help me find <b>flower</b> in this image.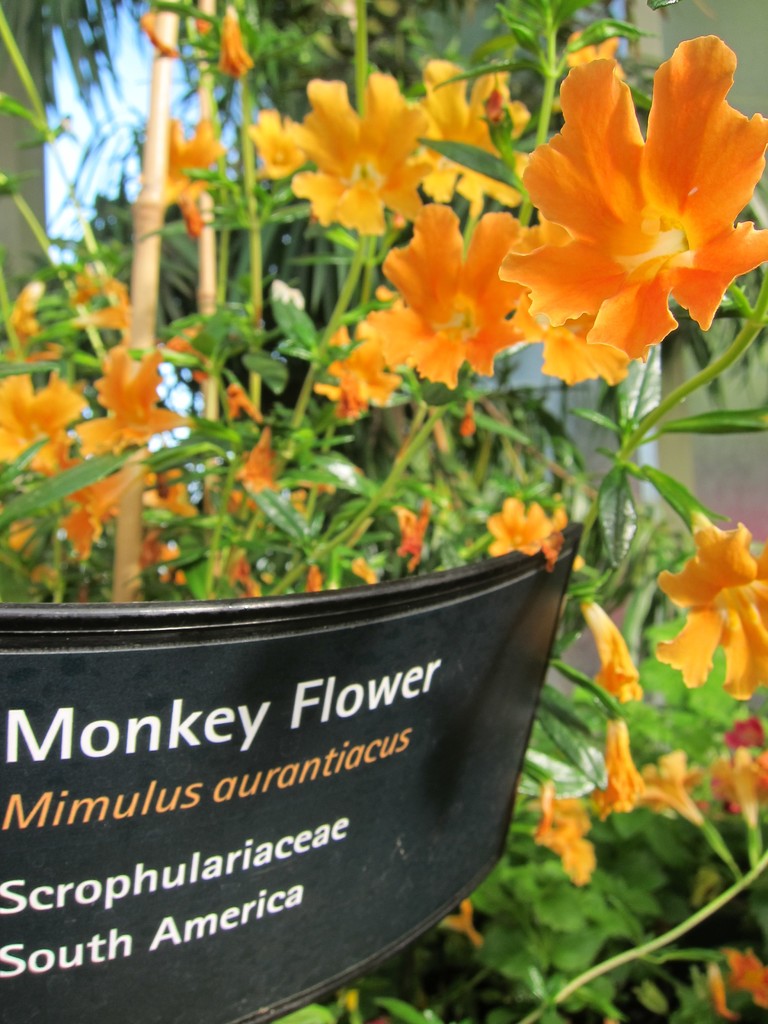
Found it: [x1=527, y1=781, x2=598, y2=888].
